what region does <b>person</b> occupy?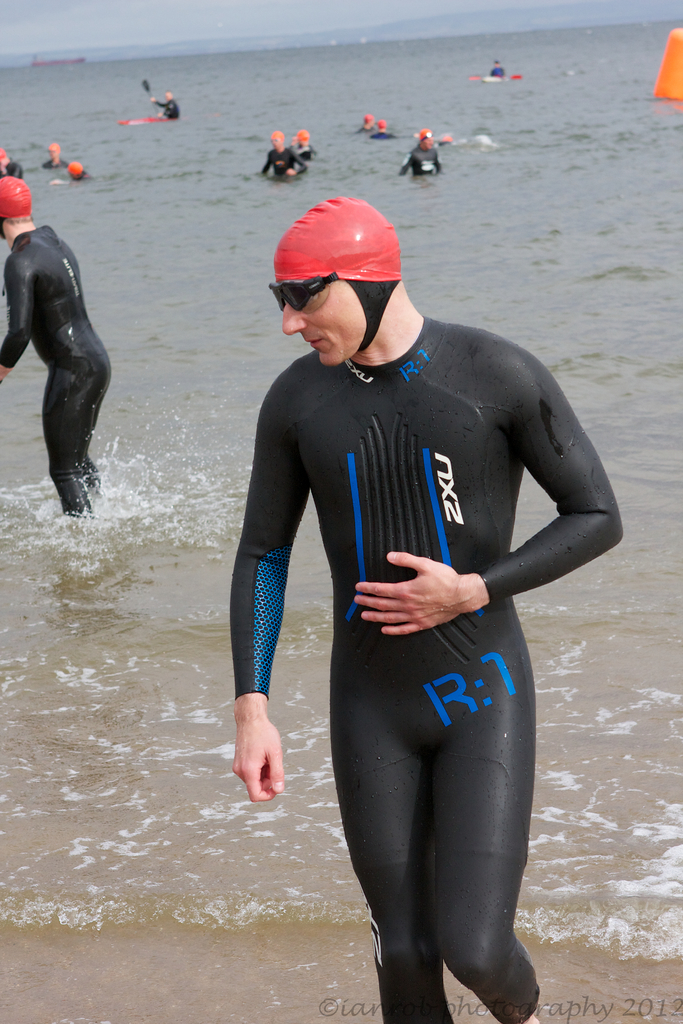
locate(147, 92, 184, 125).
